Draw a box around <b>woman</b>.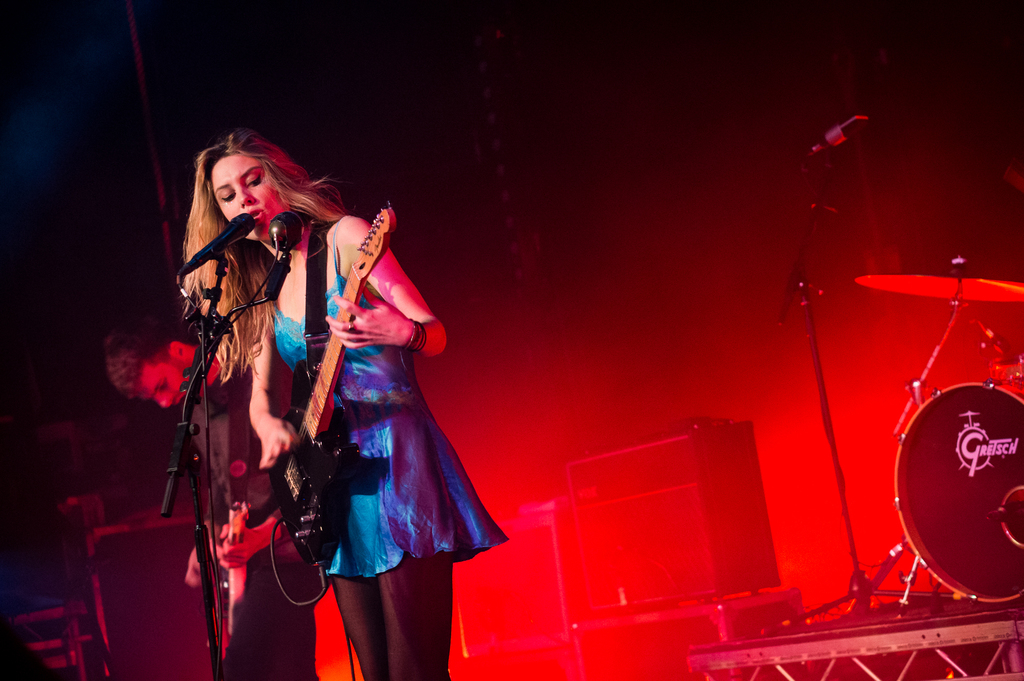
bbox(168, 121, 406, 650).
